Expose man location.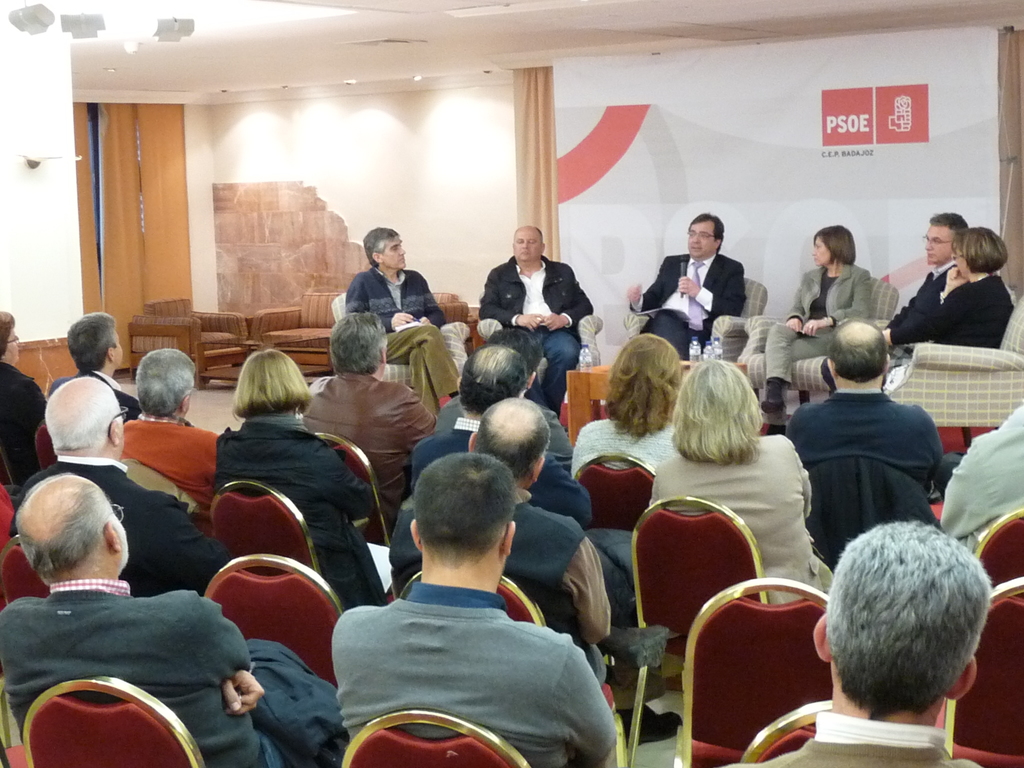
Exposed at {"left": 780, "top": 323, "right": 961, "bottom": 571}.
